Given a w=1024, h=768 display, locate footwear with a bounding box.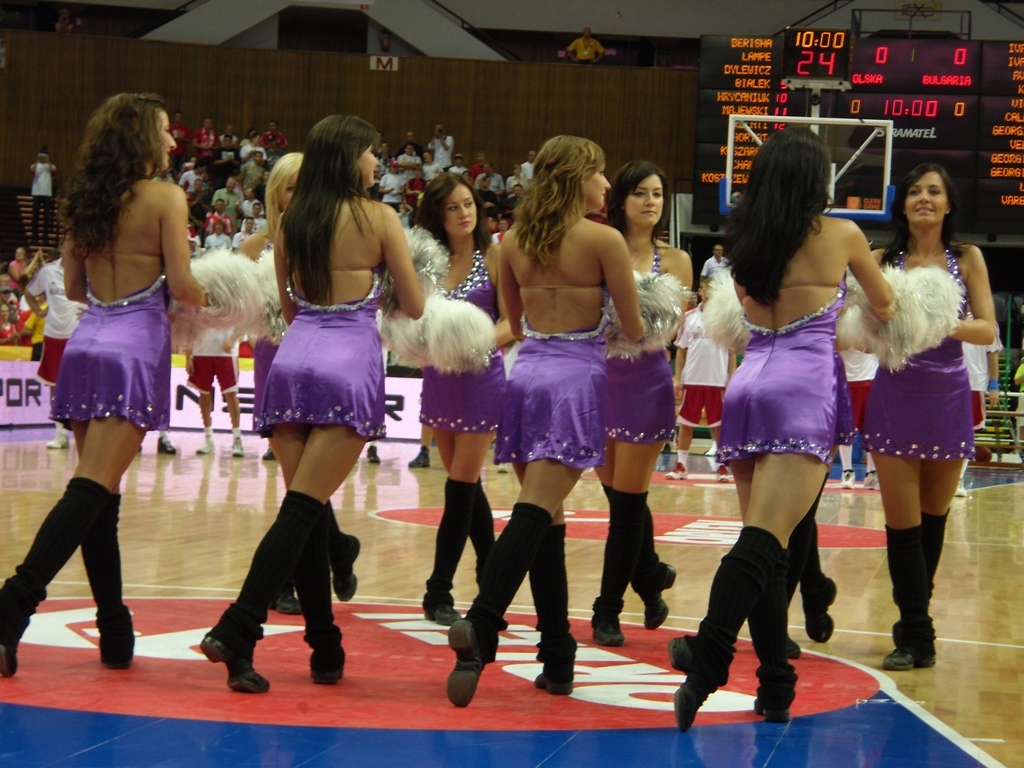
Located: (419, 598, 465, 629).
